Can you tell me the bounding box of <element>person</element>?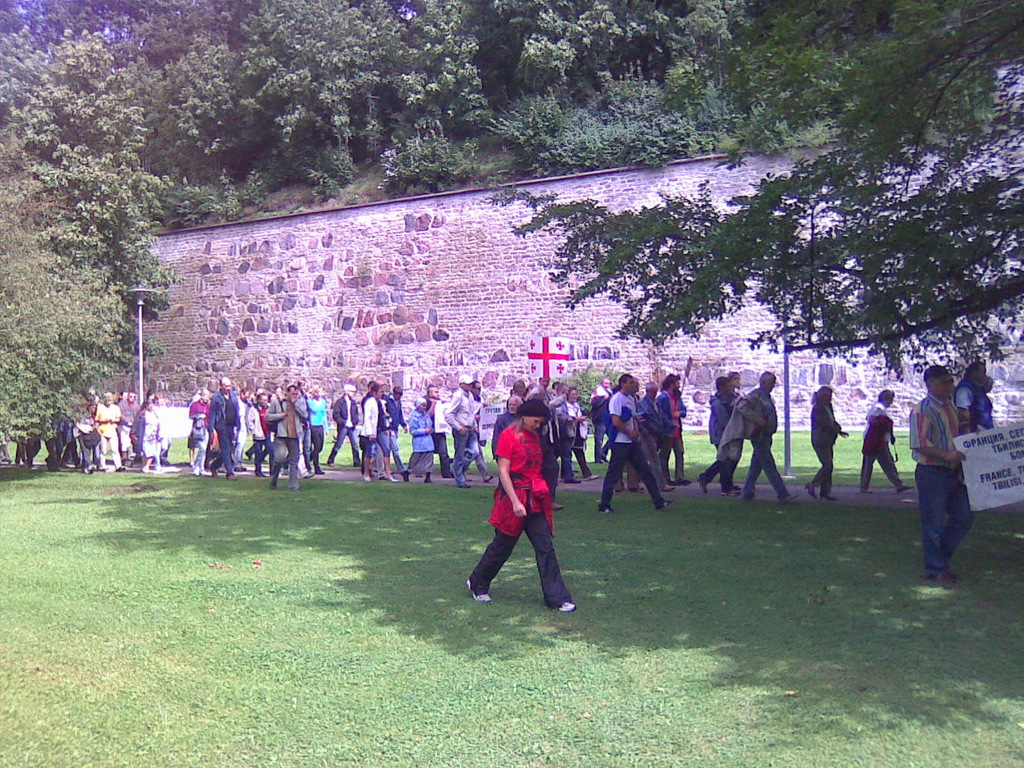
left=349, top=380, right=392, bottom=476.
